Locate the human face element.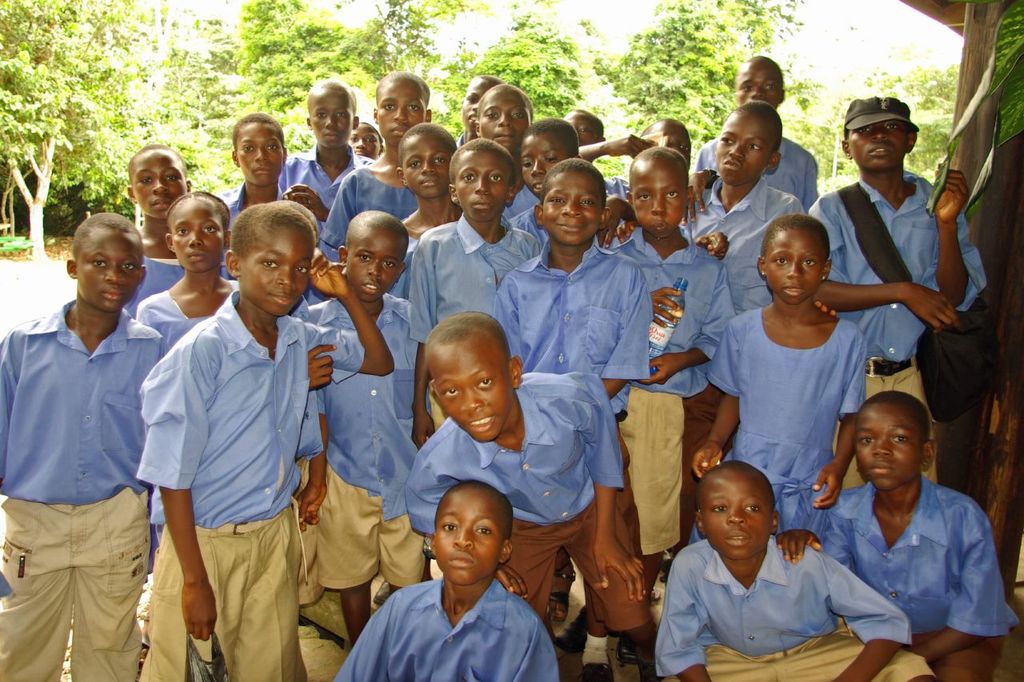
Element bbox: detection(764, 229, 830, 298).
